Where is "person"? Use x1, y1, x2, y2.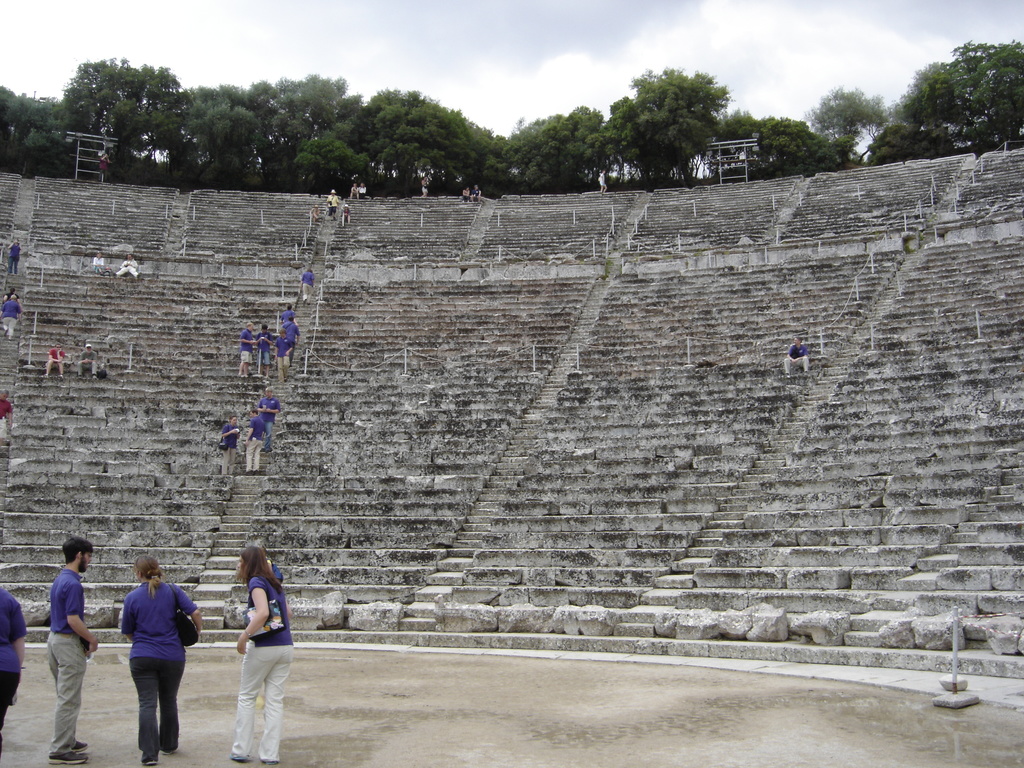
783, 336, 816, 377.
